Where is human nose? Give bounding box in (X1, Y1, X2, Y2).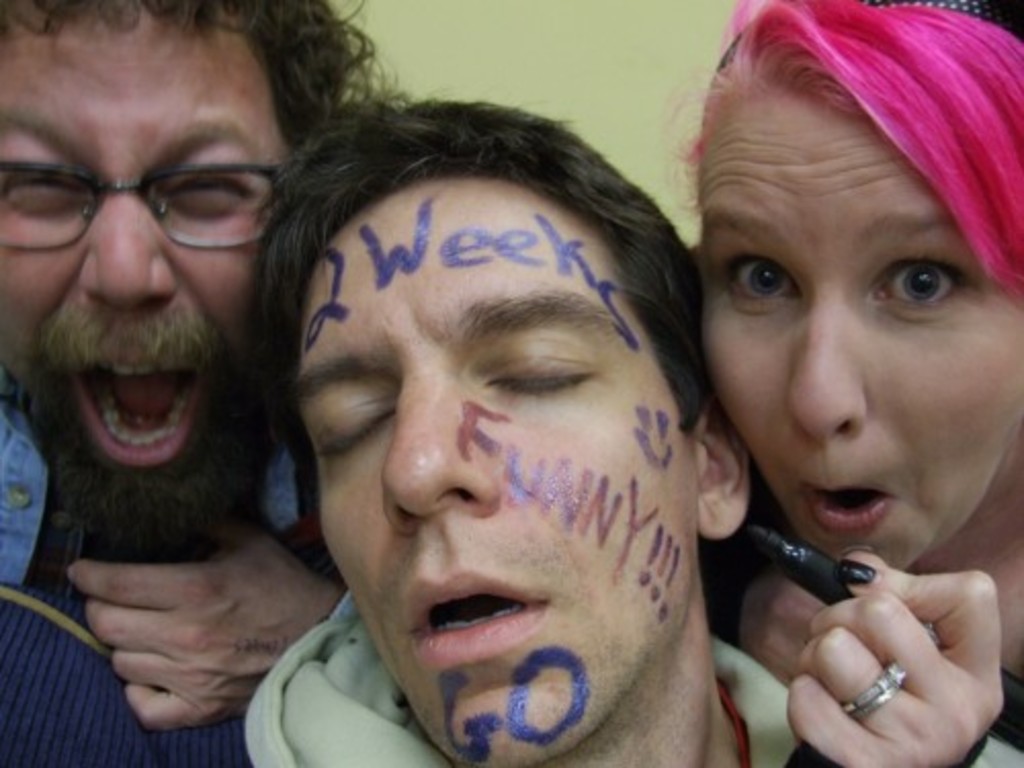
(786, 293, 874, 446).
